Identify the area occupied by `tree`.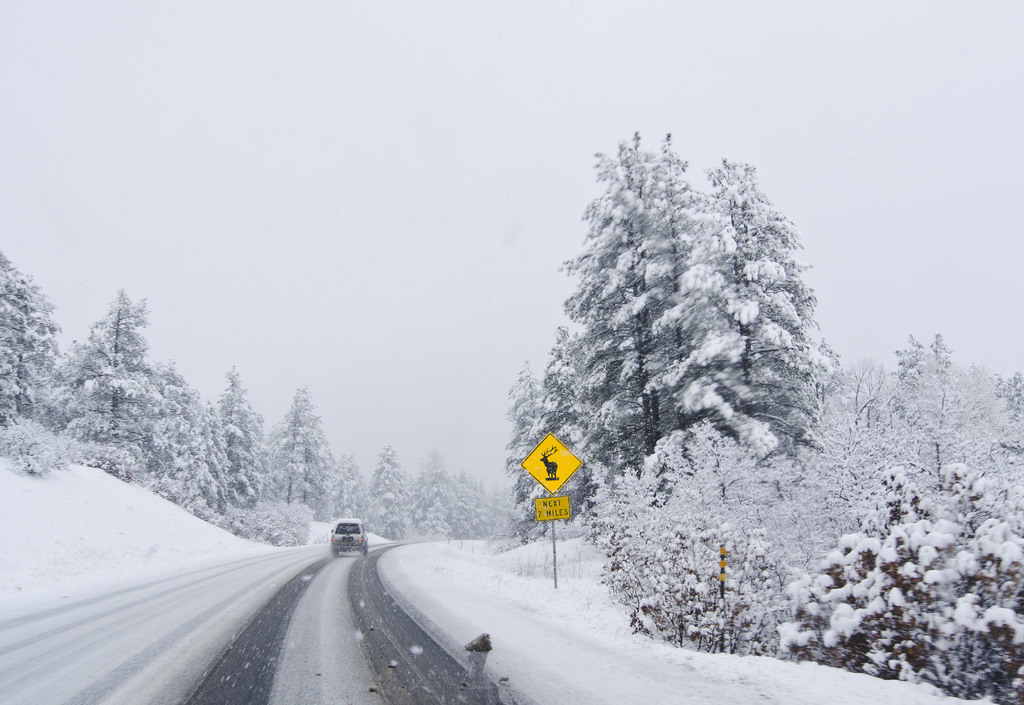
Area: pyautogui.locateOnScreen(0, 246, 68, 434).
